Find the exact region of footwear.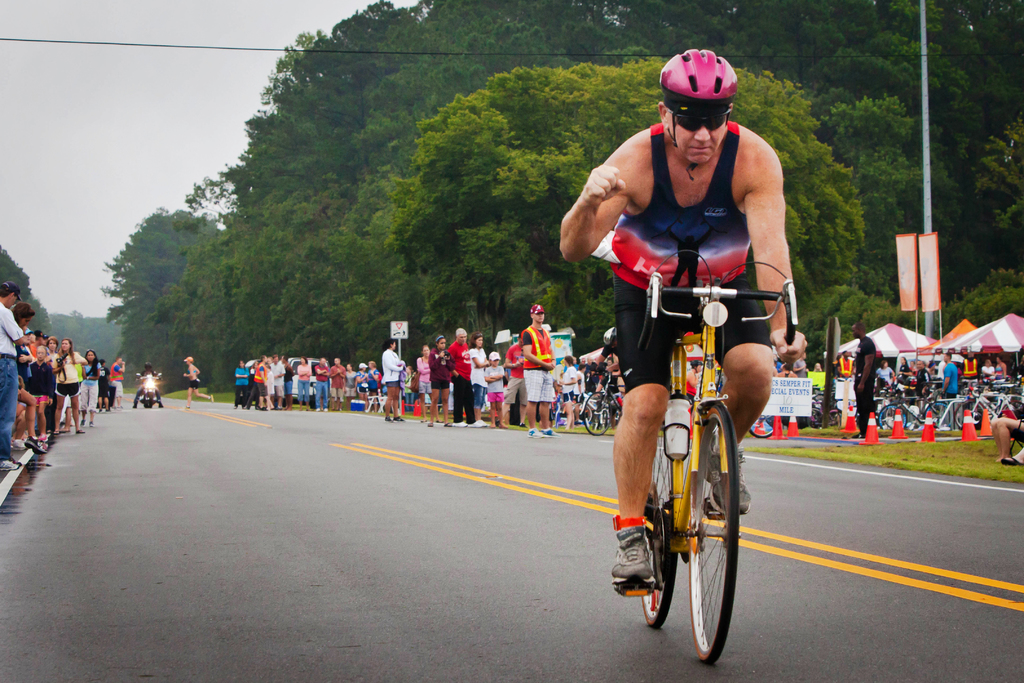
Exact region: x1=546 y1=429 x2=564 y2=439.
